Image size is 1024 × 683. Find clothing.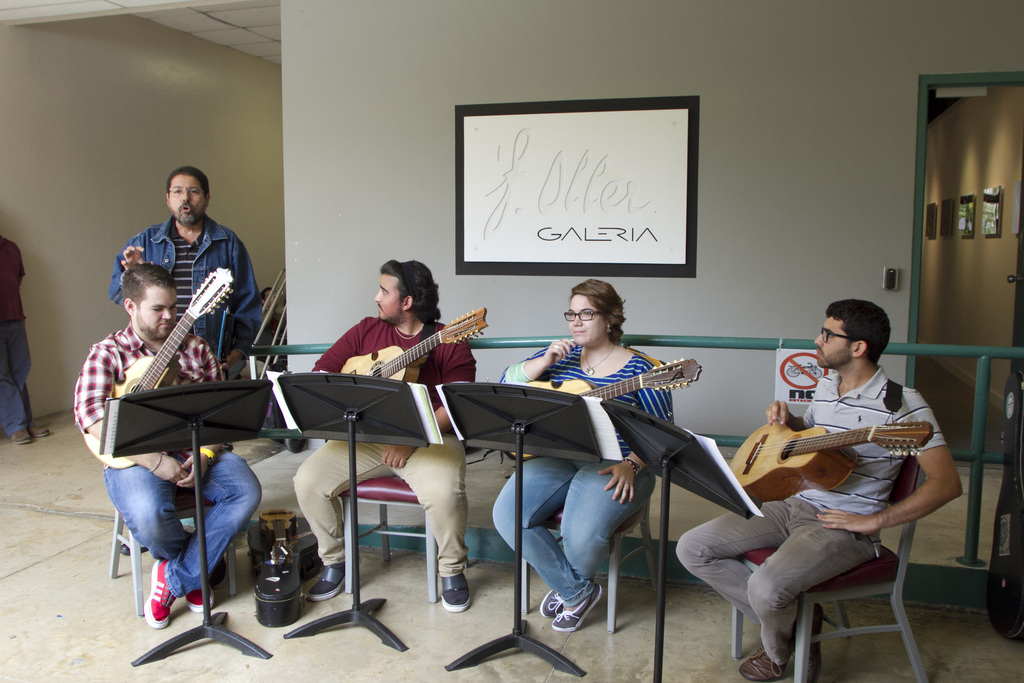
box(490, 340, 673, 607).
